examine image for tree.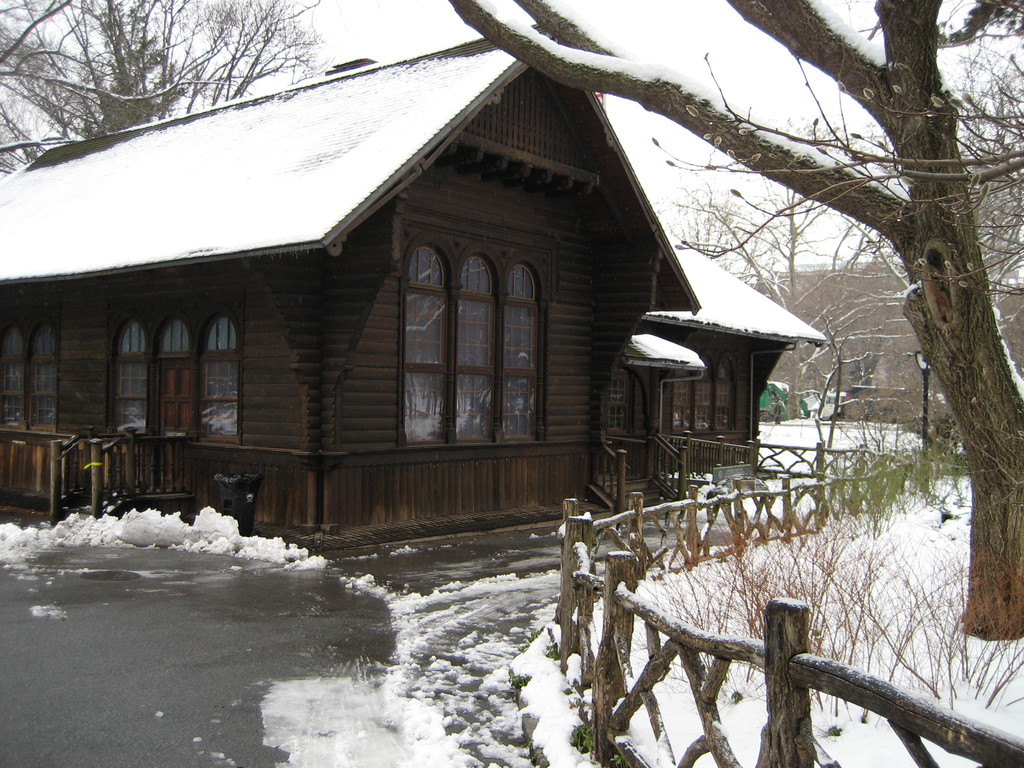
Examination result: bbox(0, 0, 323, 172).
